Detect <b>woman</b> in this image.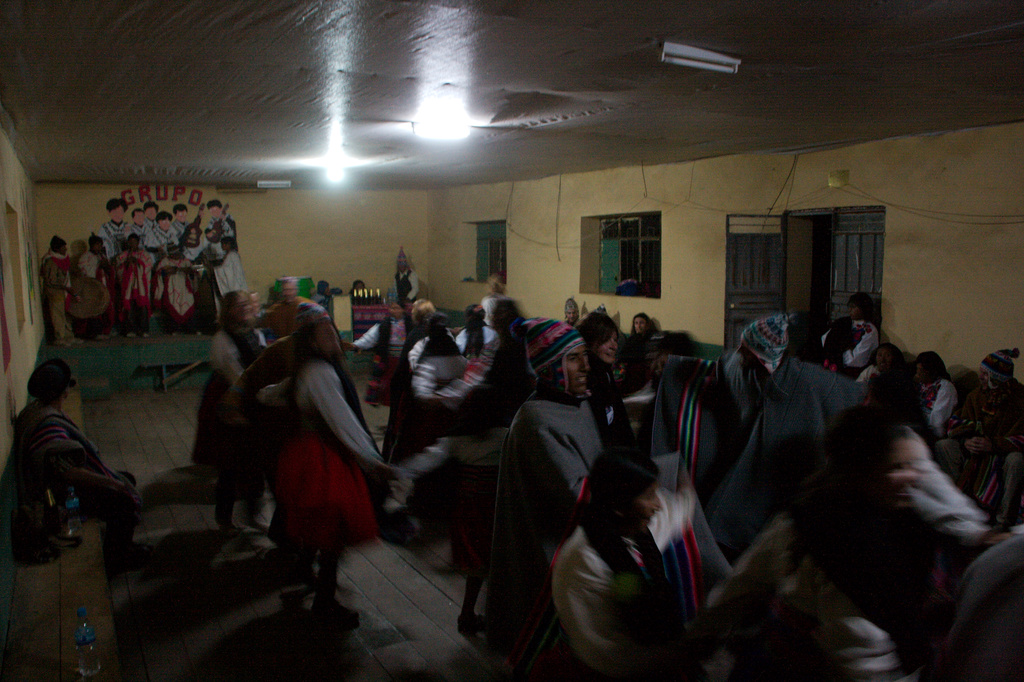
Detection: <bbox>483, 272, 518, 330</bbox>.
